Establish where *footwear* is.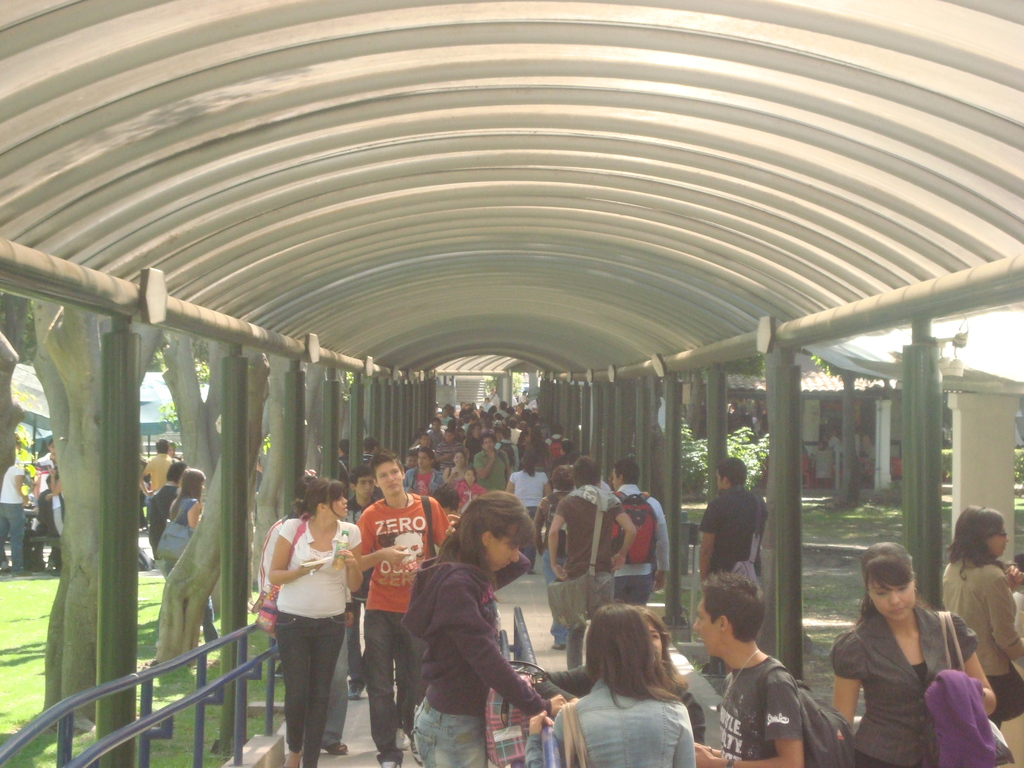
Established at (left=397, top=728, right=412, bottom=750).
